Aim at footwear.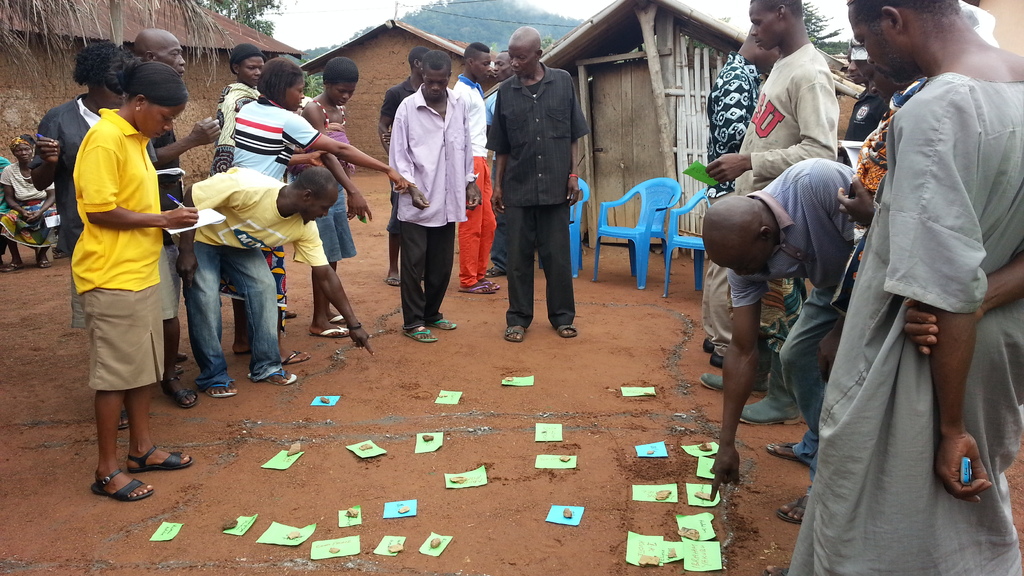
Aimed at 246:367:296:385.
